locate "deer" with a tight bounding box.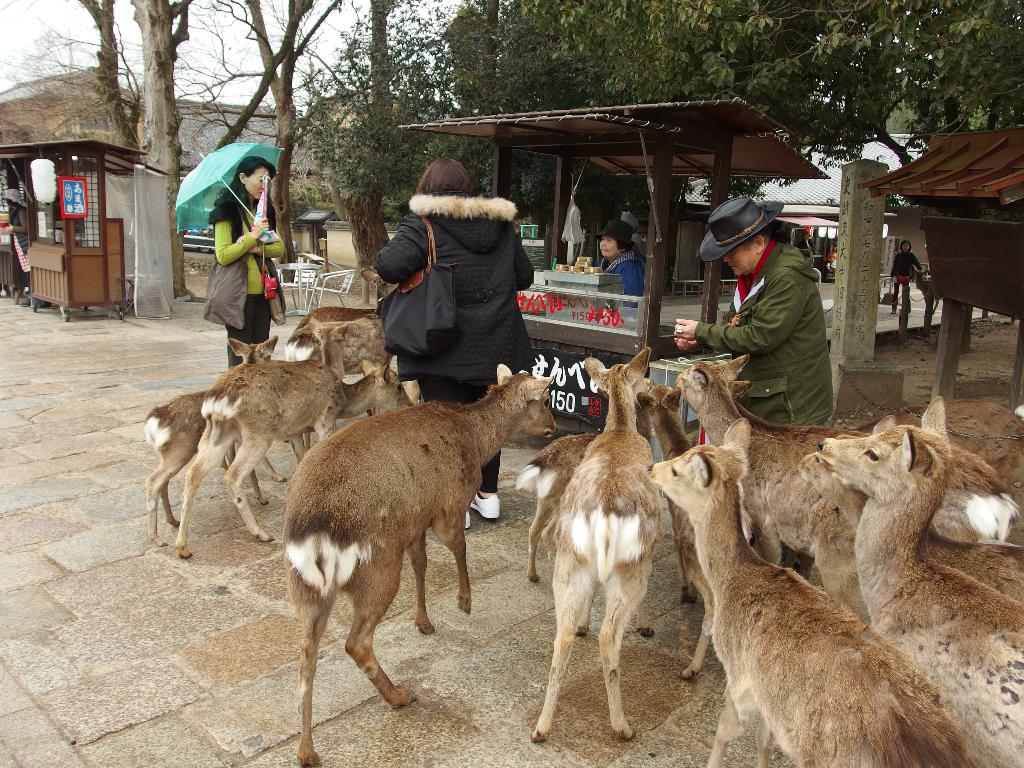
crop(179, 364, 417, 566).
